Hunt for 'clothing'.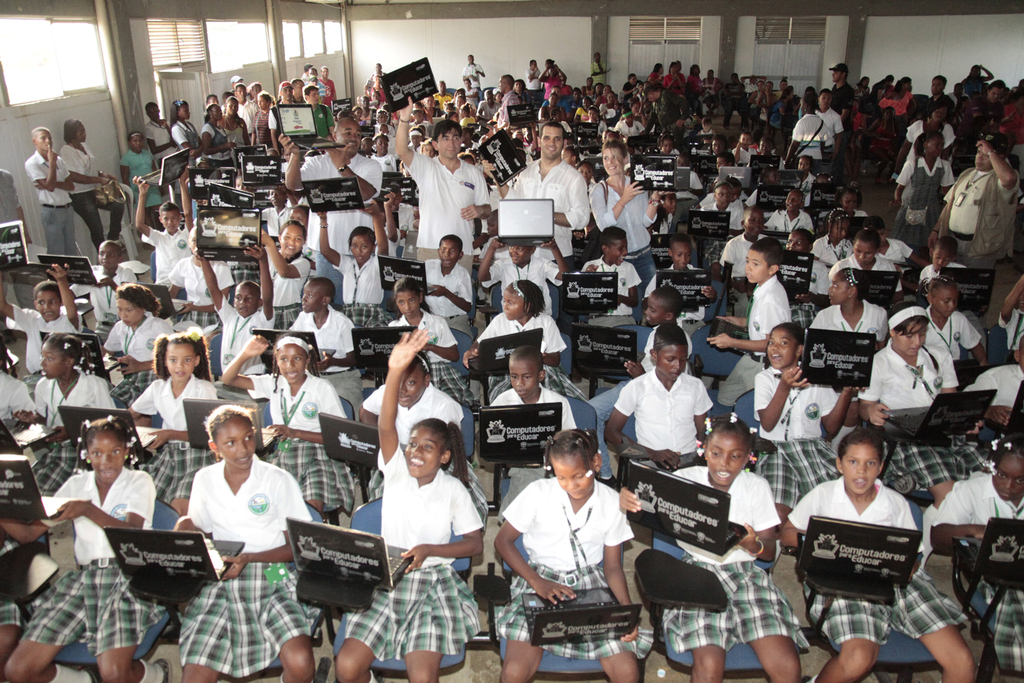
Hunted down at rect(367, 383, 488, 522).
